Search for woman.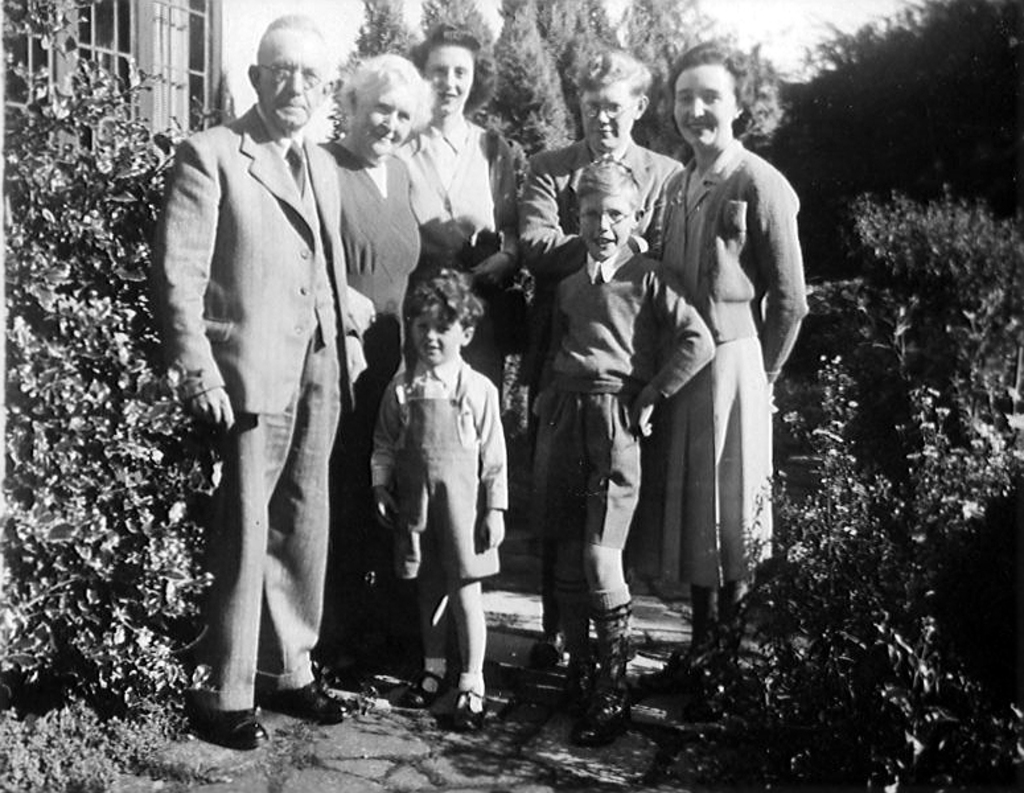
Found at bbox(307, 52, 424, 689).
